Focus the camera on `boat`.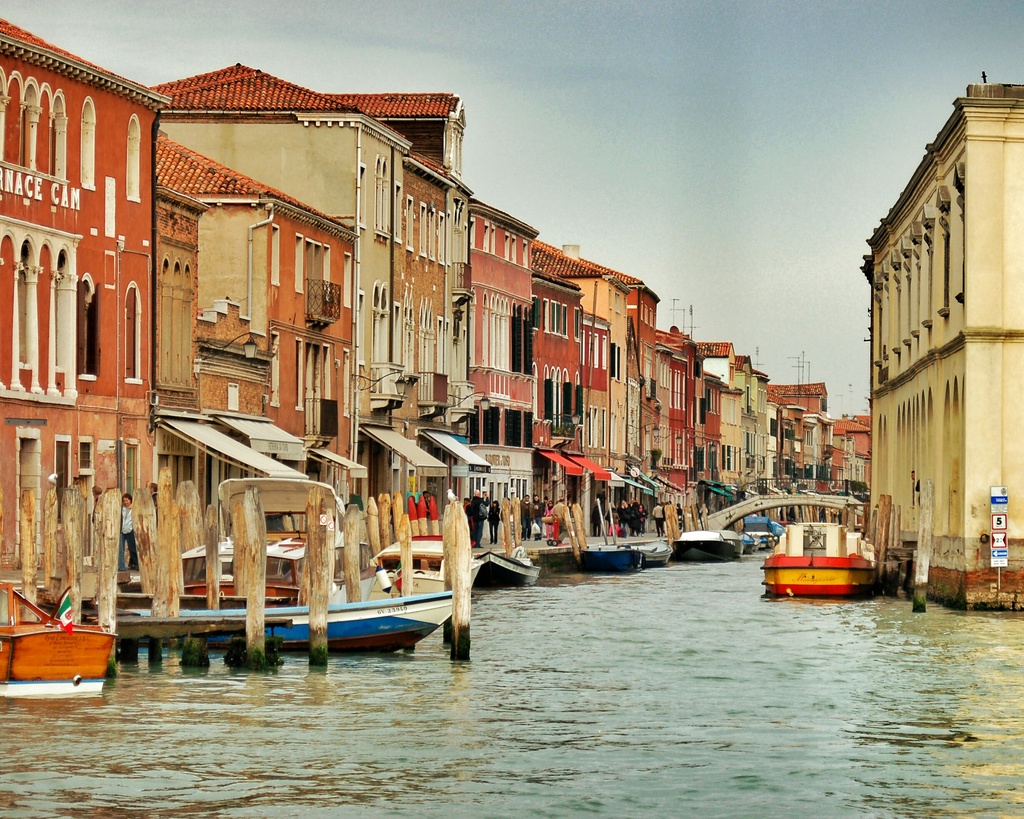
Focus region: pyautogui.locateOnScreen(178, 474, 344, 606).
